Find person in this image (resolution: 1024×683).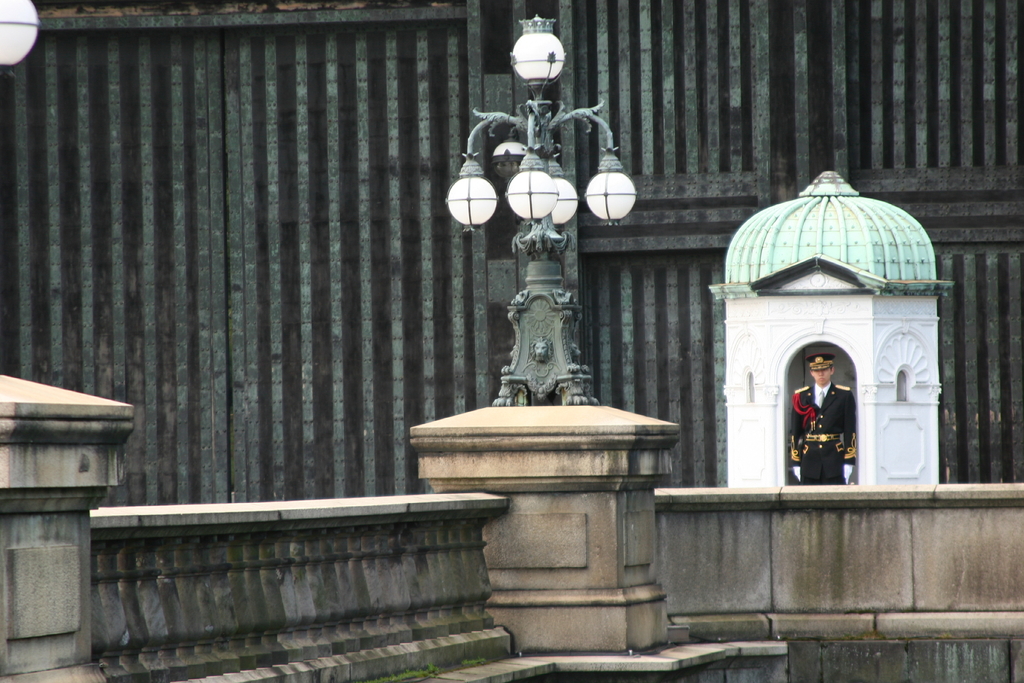
l=791, t=353, r=856, b=482.
